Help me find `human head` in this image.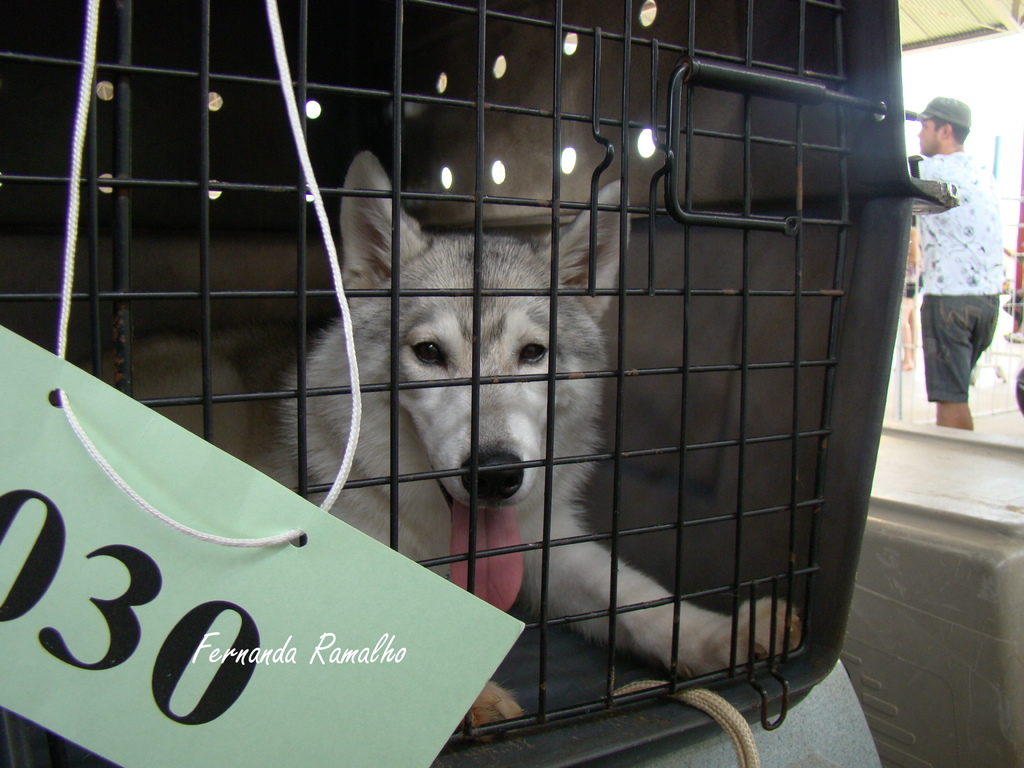
Found it: l=920, t=99, r=967, b=148.
